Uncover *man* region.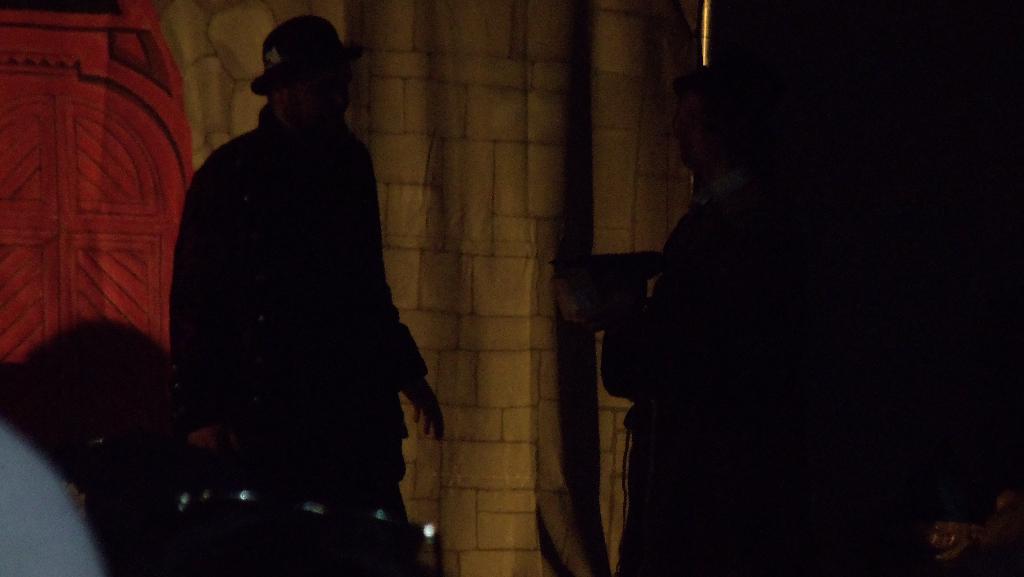
Uncovered: 138/11/437/558.
